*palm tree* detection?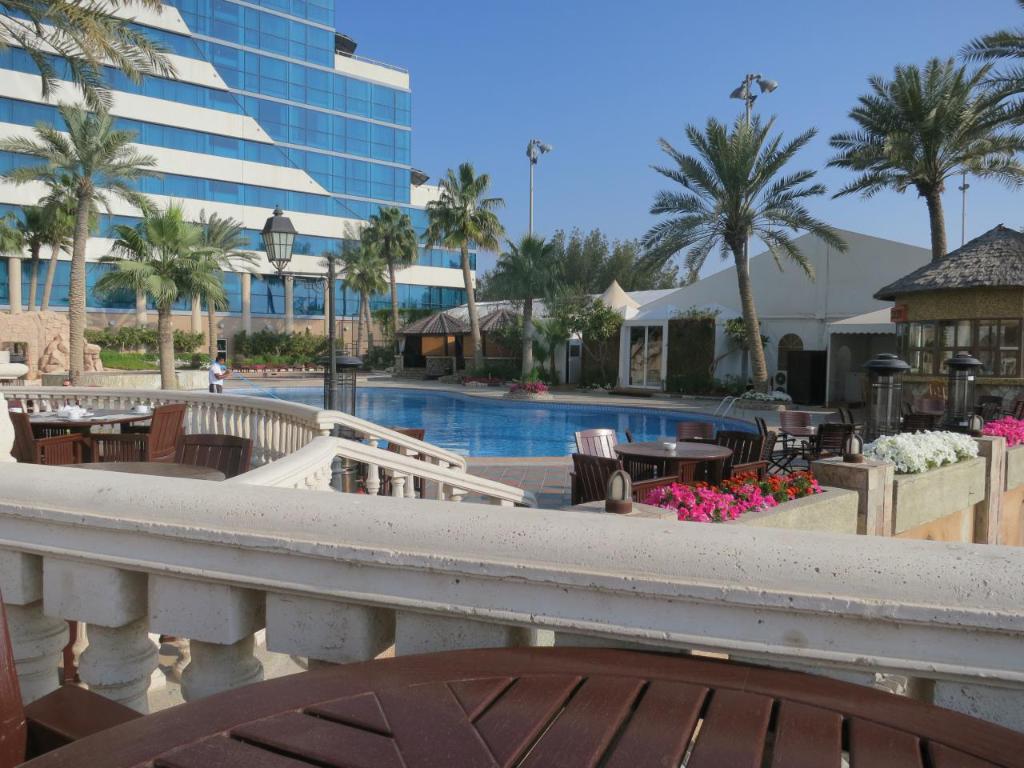
x1=950, y1=0, x2=1023, y2=130
